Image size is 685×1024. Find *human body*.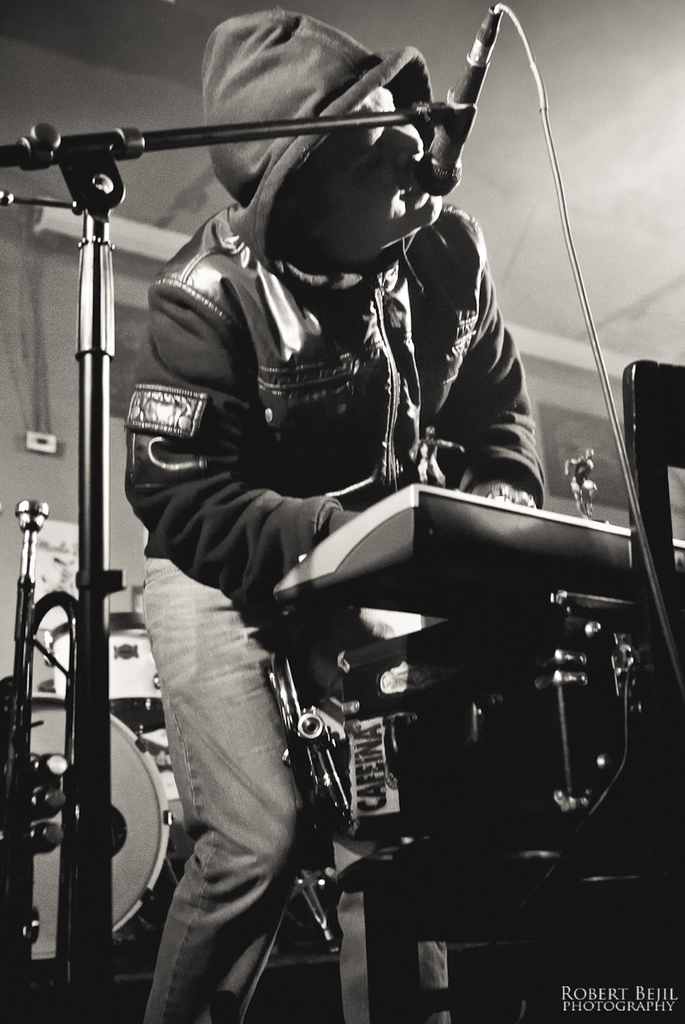
(131, 0, 557, 972).
